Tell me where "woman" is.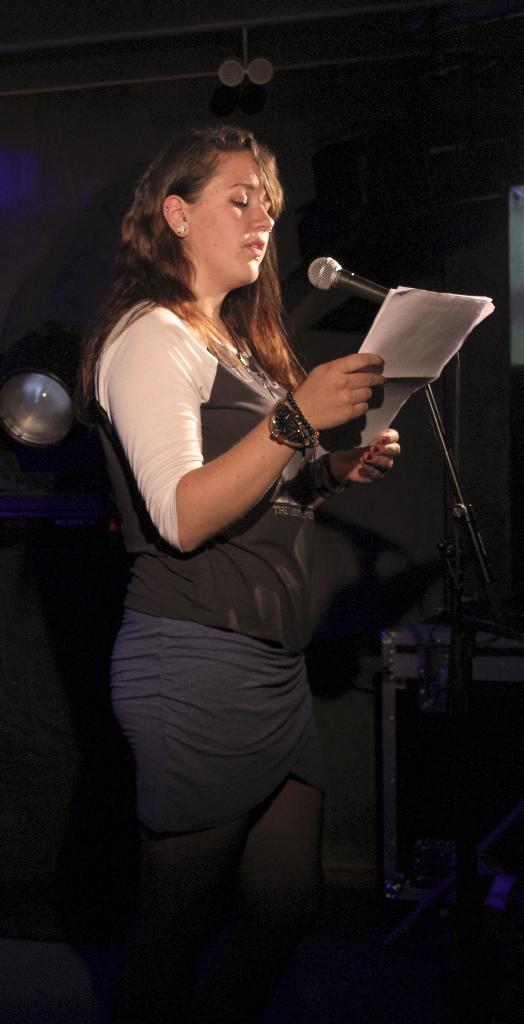
"woman" is at (66, 84, 430, 996).
